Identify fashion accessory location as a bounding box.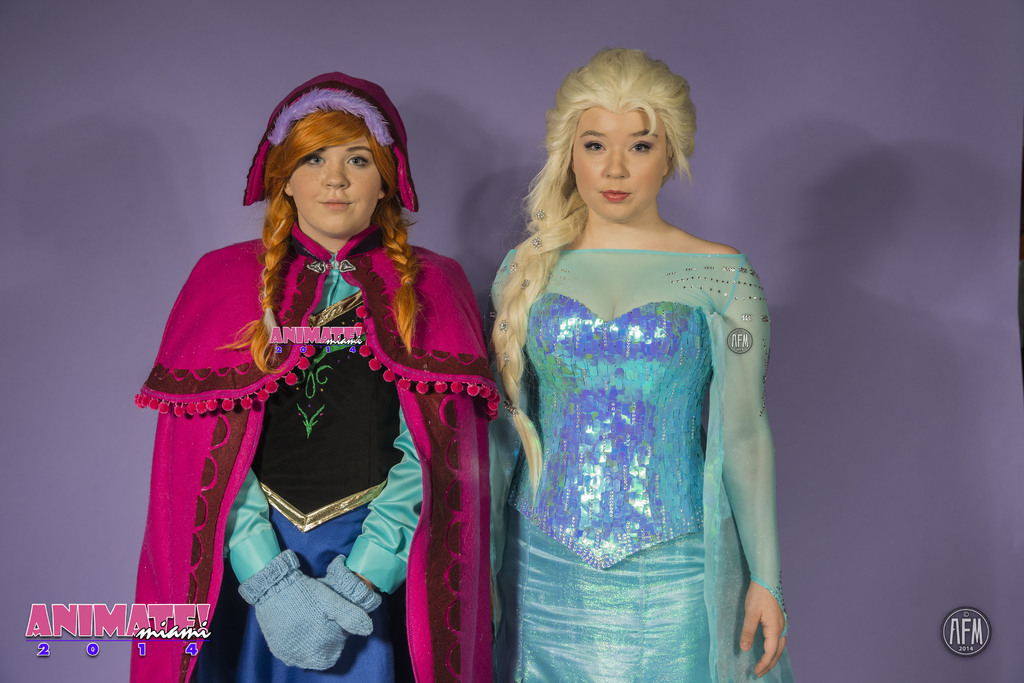
pyautogui.locateOnScreen(531, 236, 543, 250).
